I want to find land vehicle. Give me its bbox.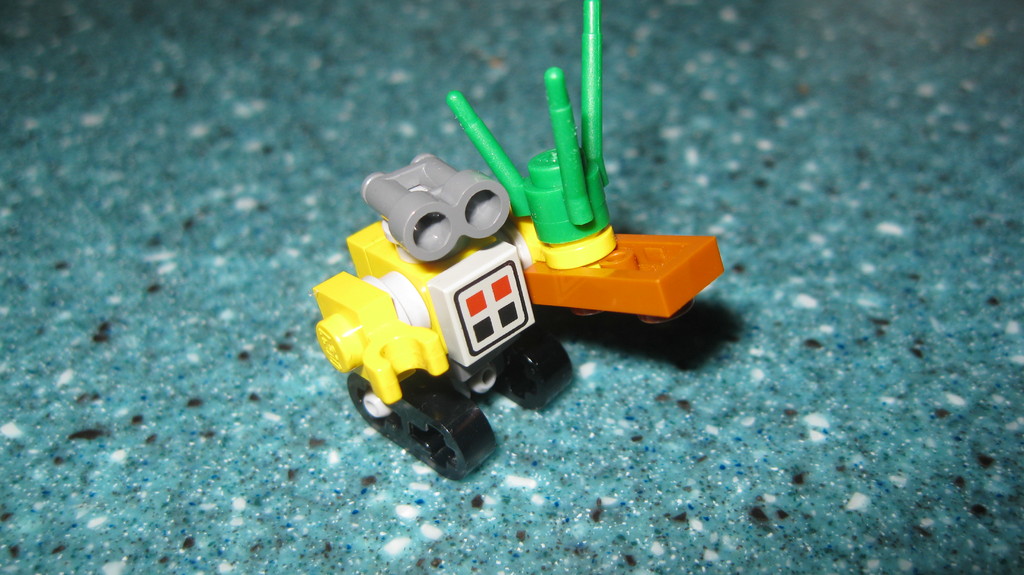
region(315, 153, 577, 471).
